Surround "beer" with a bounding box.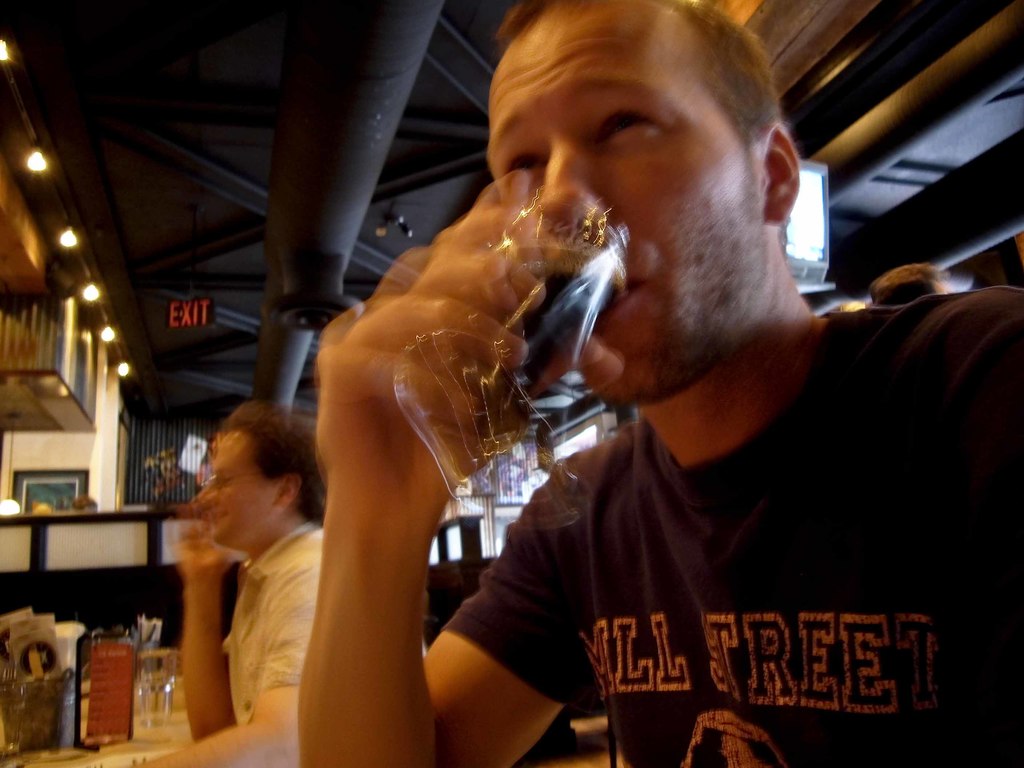
bbox=[396, 203, 657, 497].
